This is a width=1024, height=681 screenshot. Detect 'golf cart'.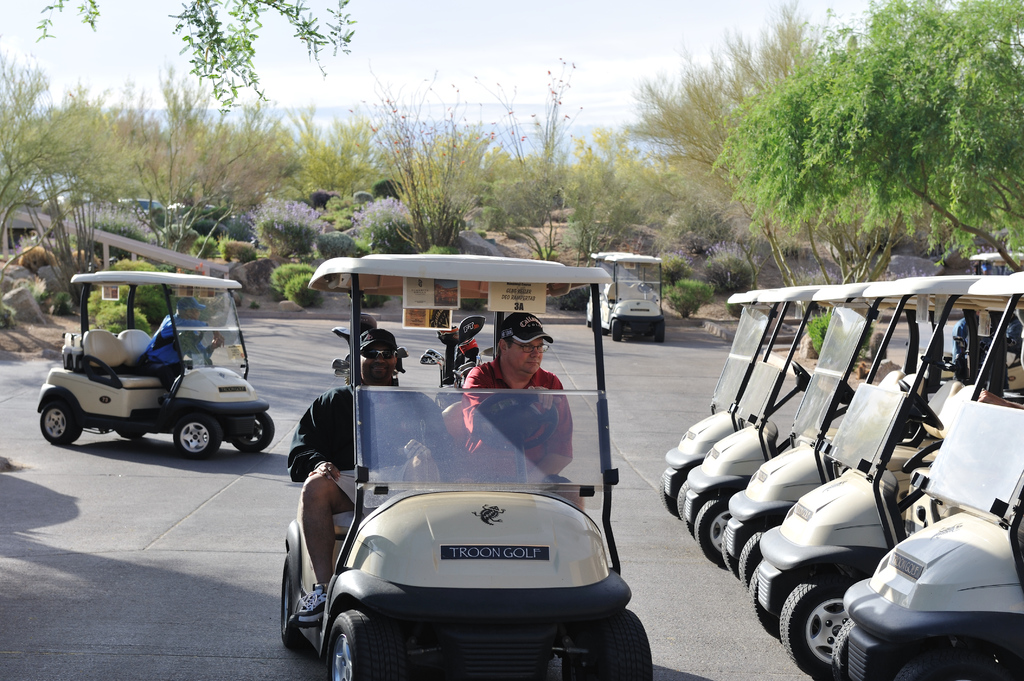
588, 250, 665, 341.
